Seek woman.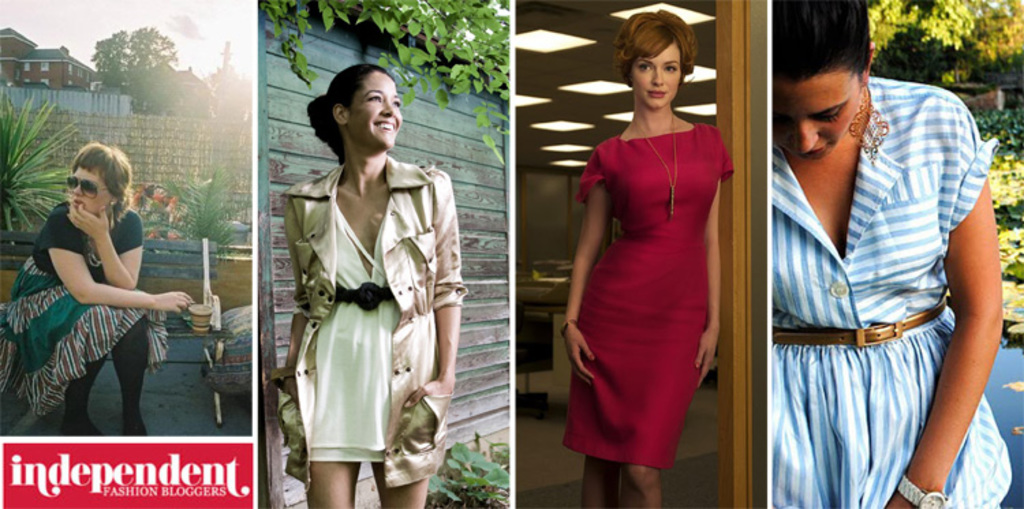
<region>769, 0, 1017, 508</region>.
